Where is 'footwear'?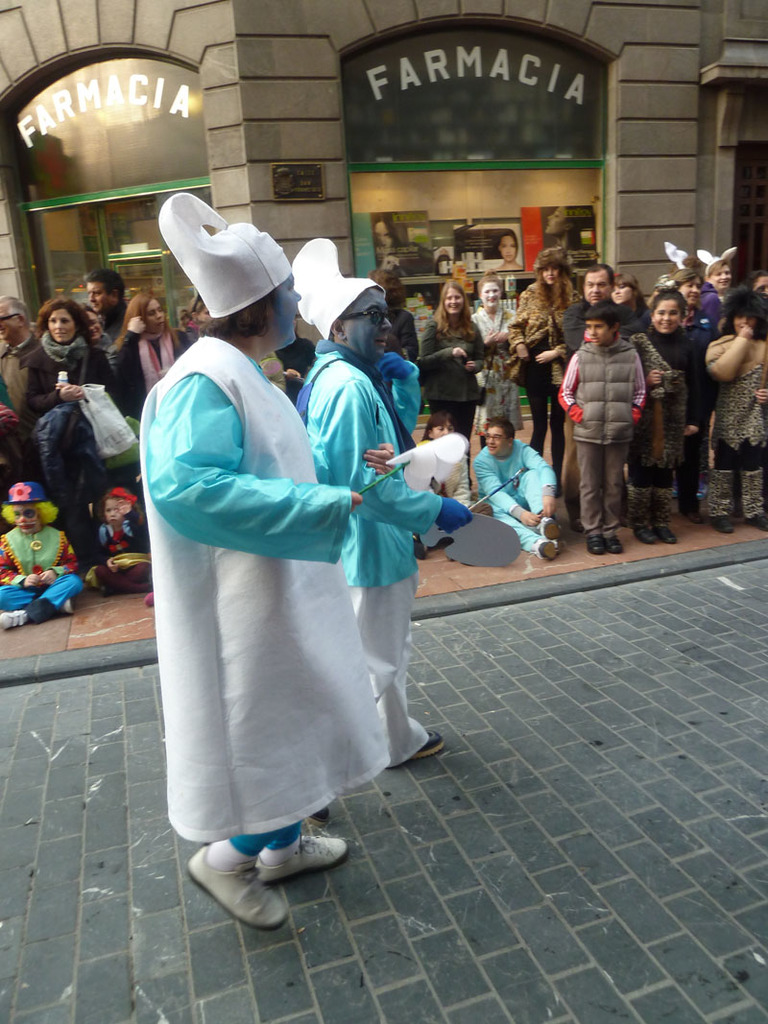
x1=404, y1=725, x2=443, y2=763.
